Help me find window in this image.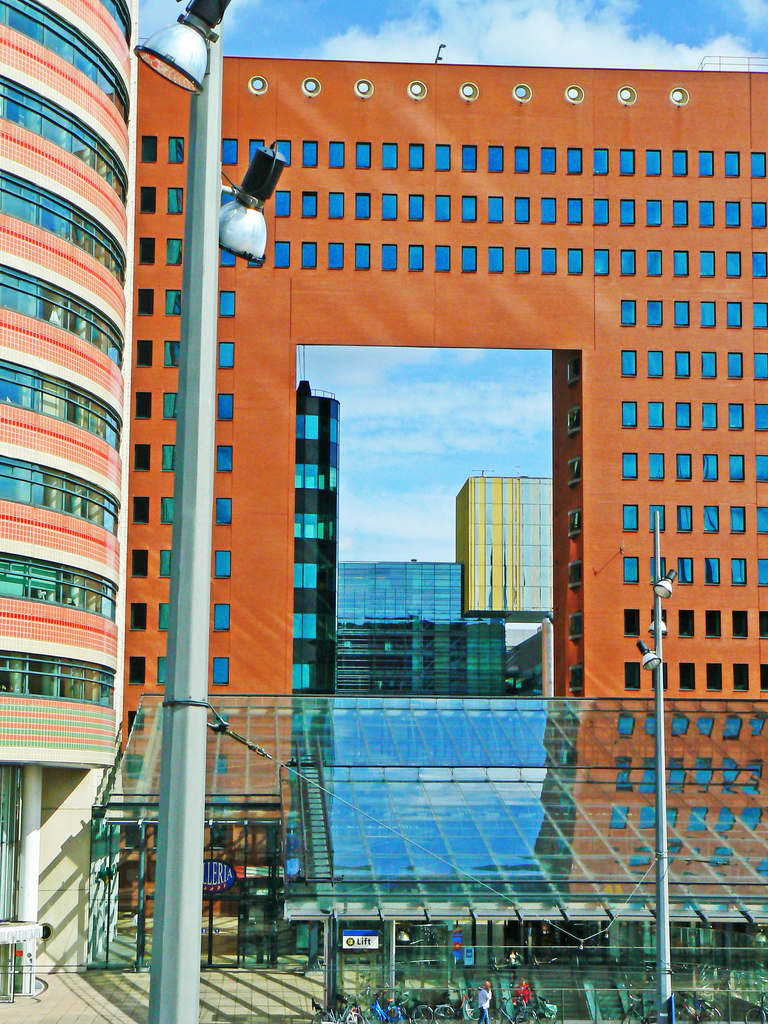
Found it: 618,150,639,176.
